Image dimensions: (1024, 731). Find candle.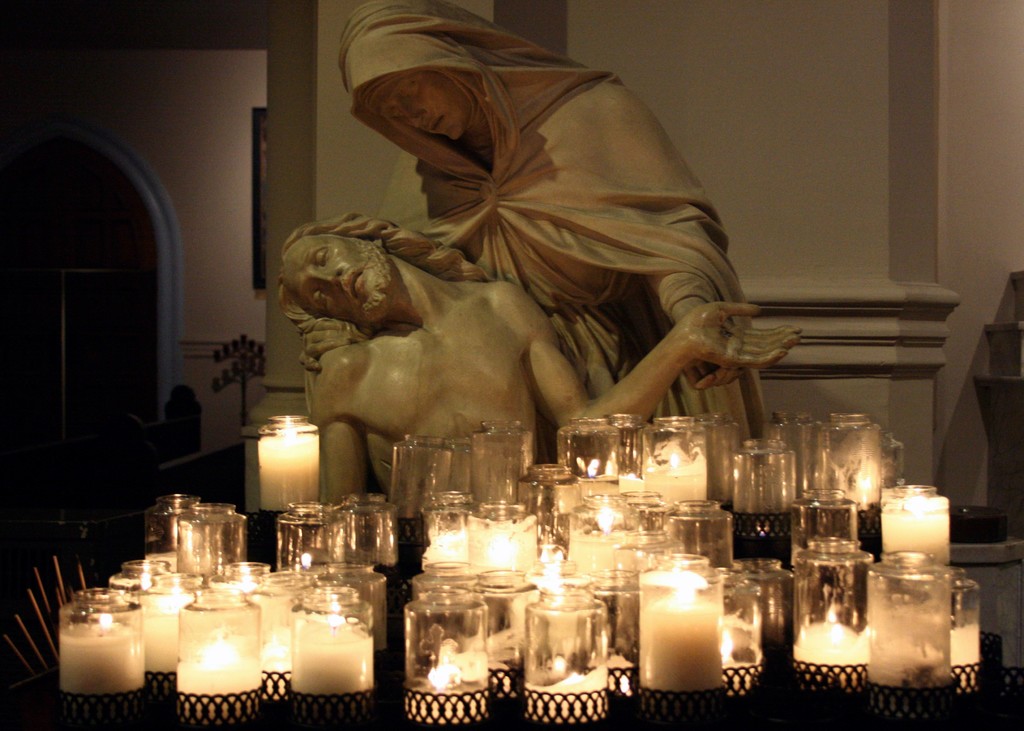
pyautogui.locateOnScreen(864, 609, 944, 702).
